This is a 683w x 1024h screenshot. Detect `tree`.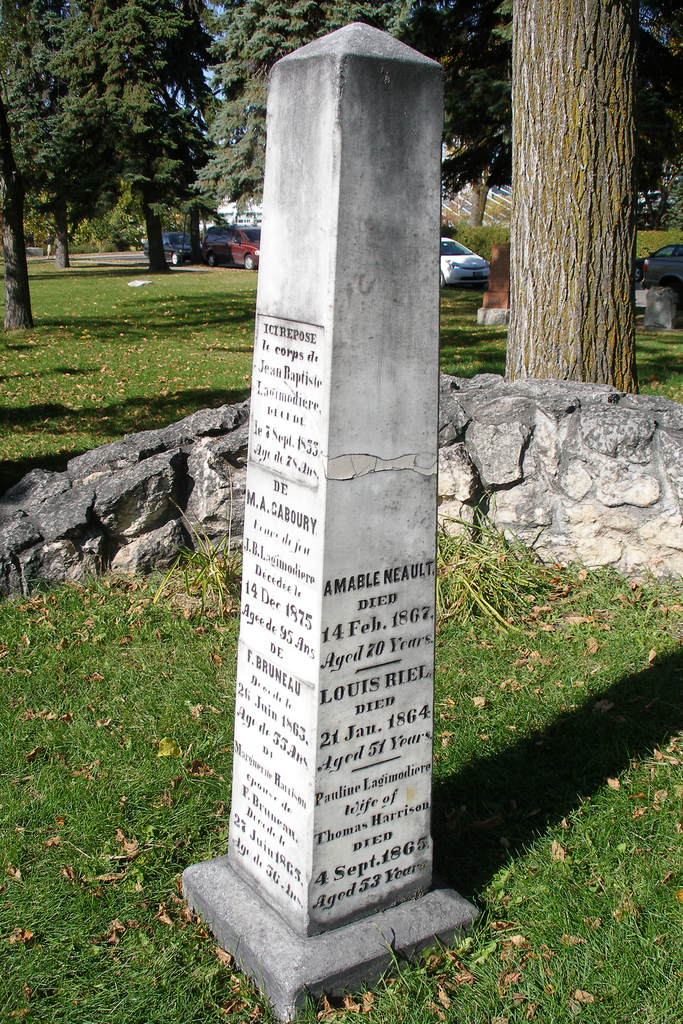
193 0 682 402.
